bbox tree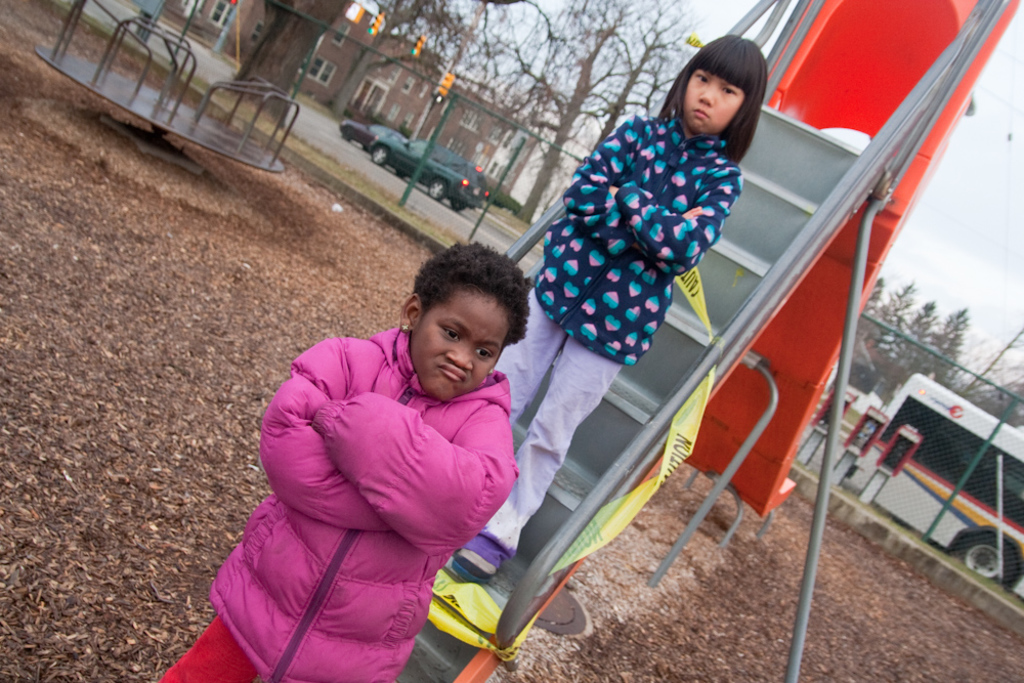
bbox=(387, 0, 559, 94)
